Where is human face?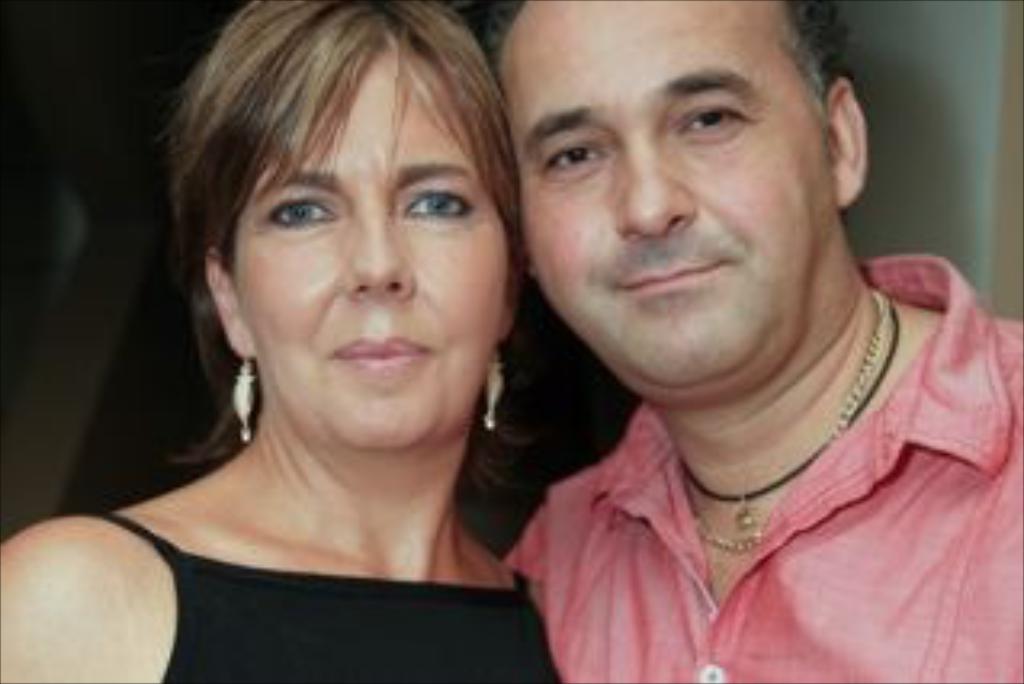
region(231, 55, 523, 450).
